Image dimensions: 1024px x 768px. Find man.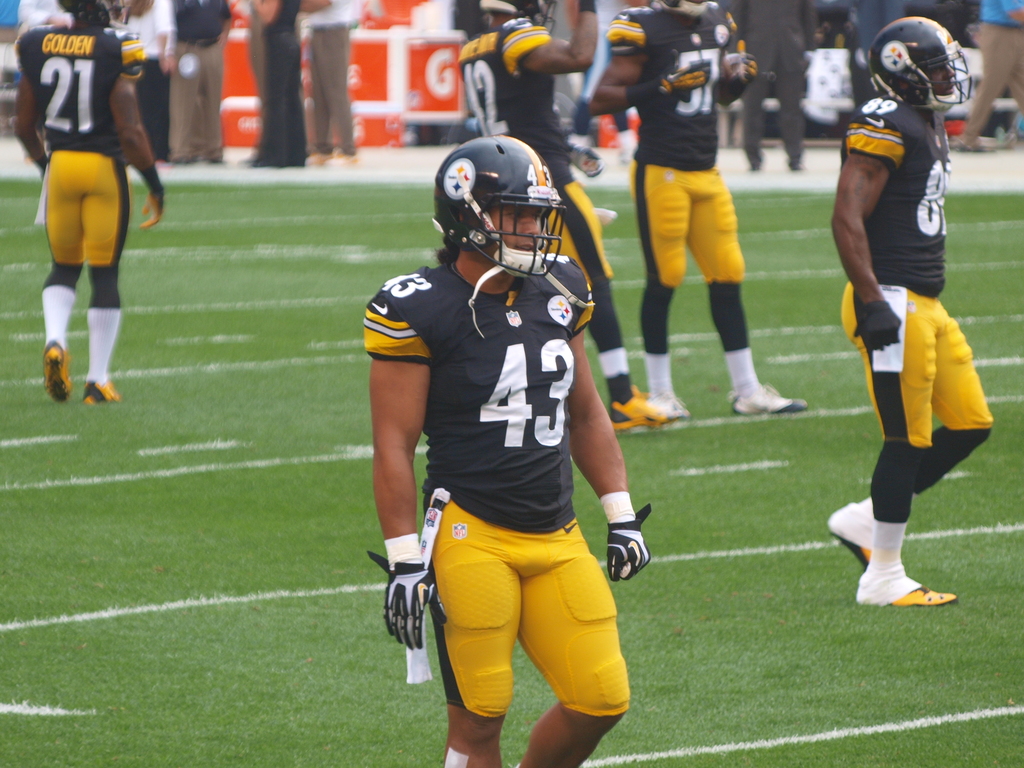
l=822, t=14, r=995, b=620.
